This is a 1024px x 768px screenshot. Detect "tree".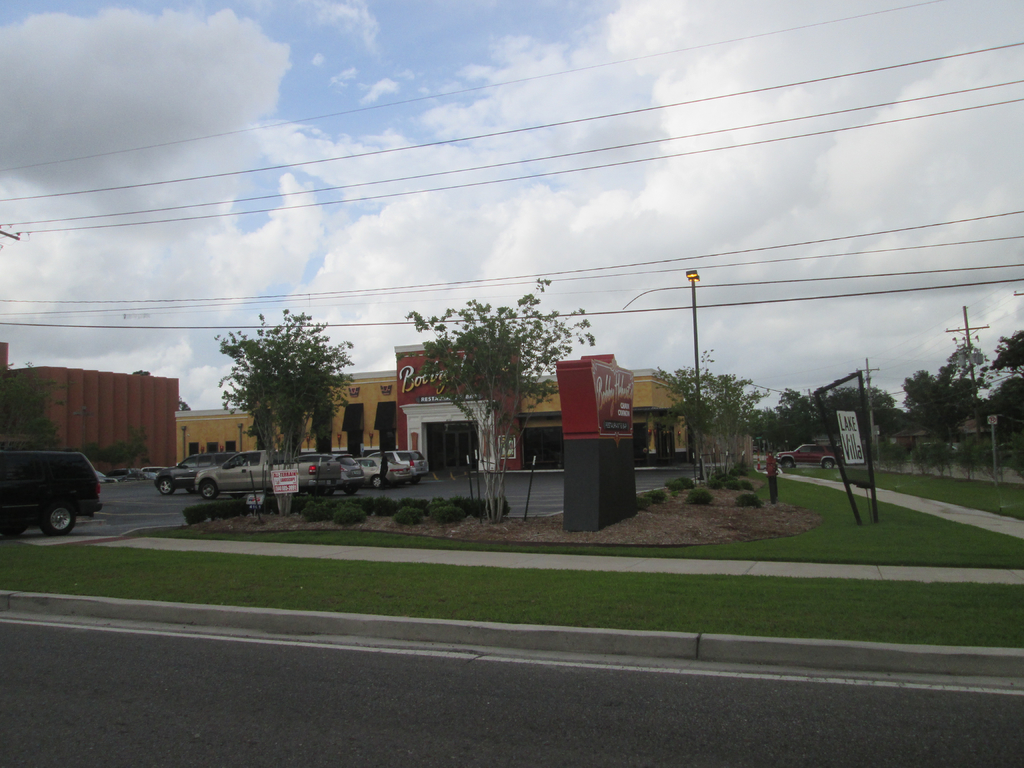
<bbox>660, 353, 773, 499</bbox>.
